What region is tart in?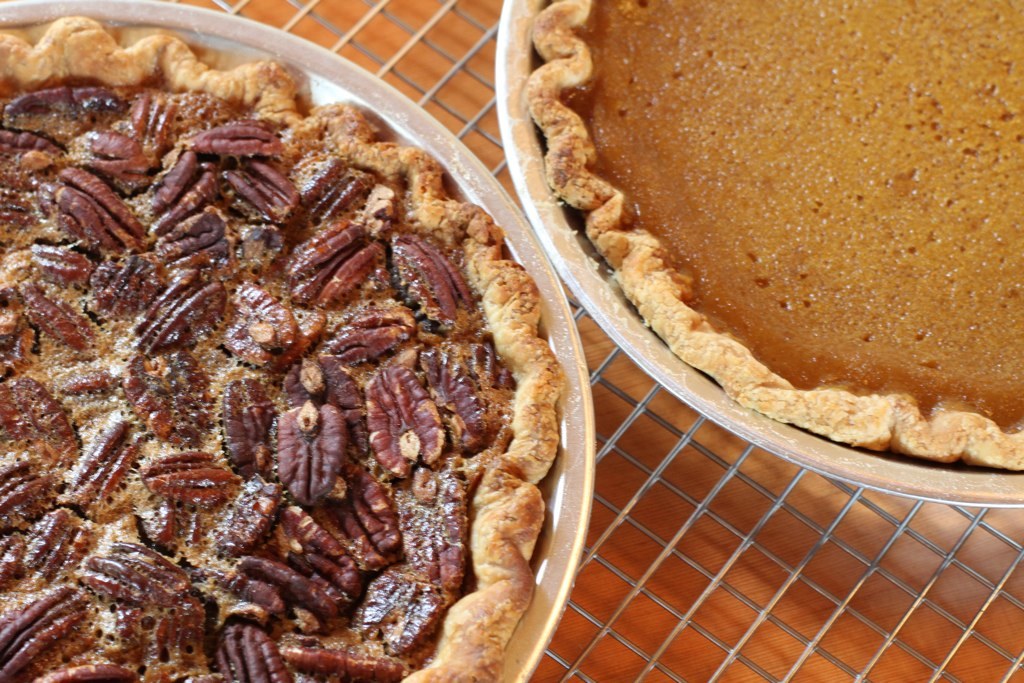
box=[0, 8, 555, 682].
